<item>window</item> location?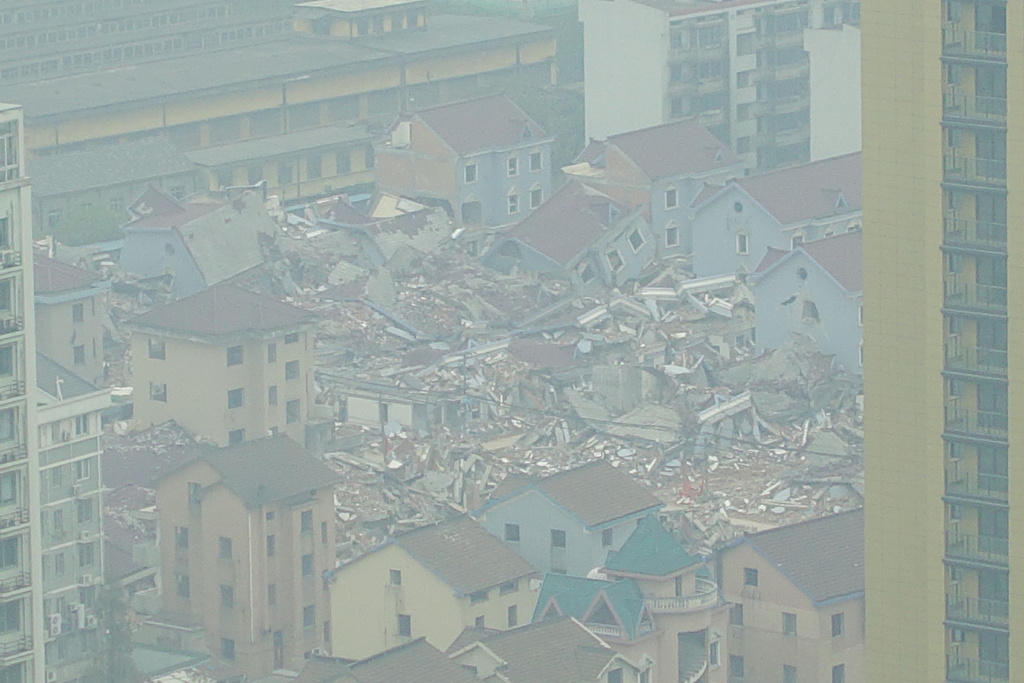
region(731, 656, 742, 673)
